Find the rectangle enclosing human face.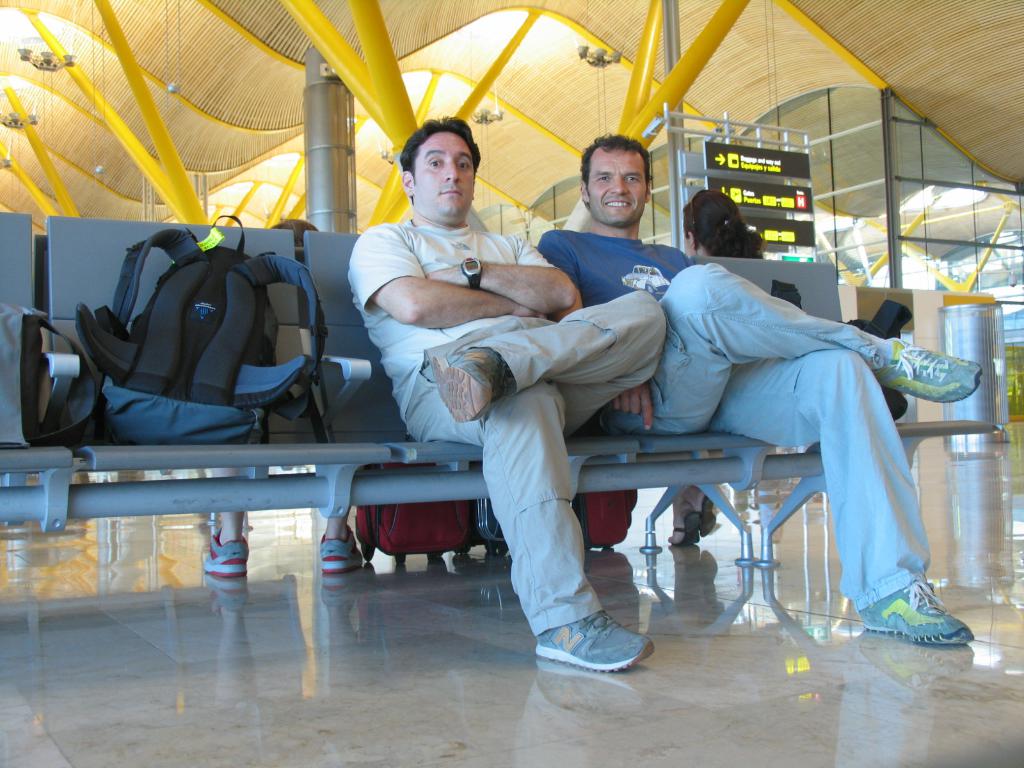
l=405, t=137, r=477, b=223.
